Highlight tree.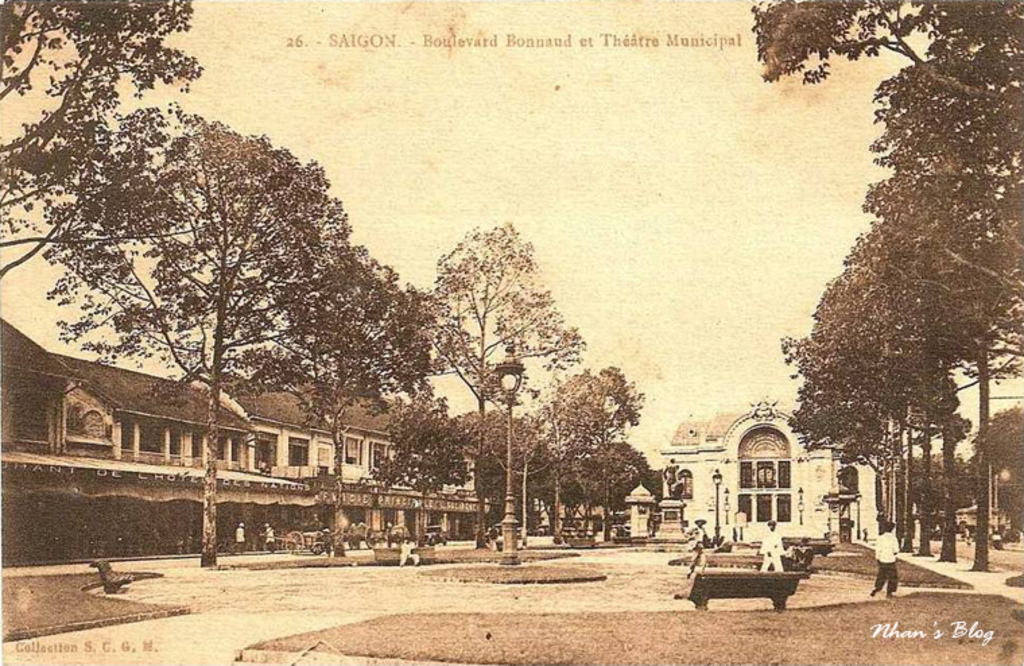
Highlighted region: (x1=780, y1=42, x2=998, y2=559).
